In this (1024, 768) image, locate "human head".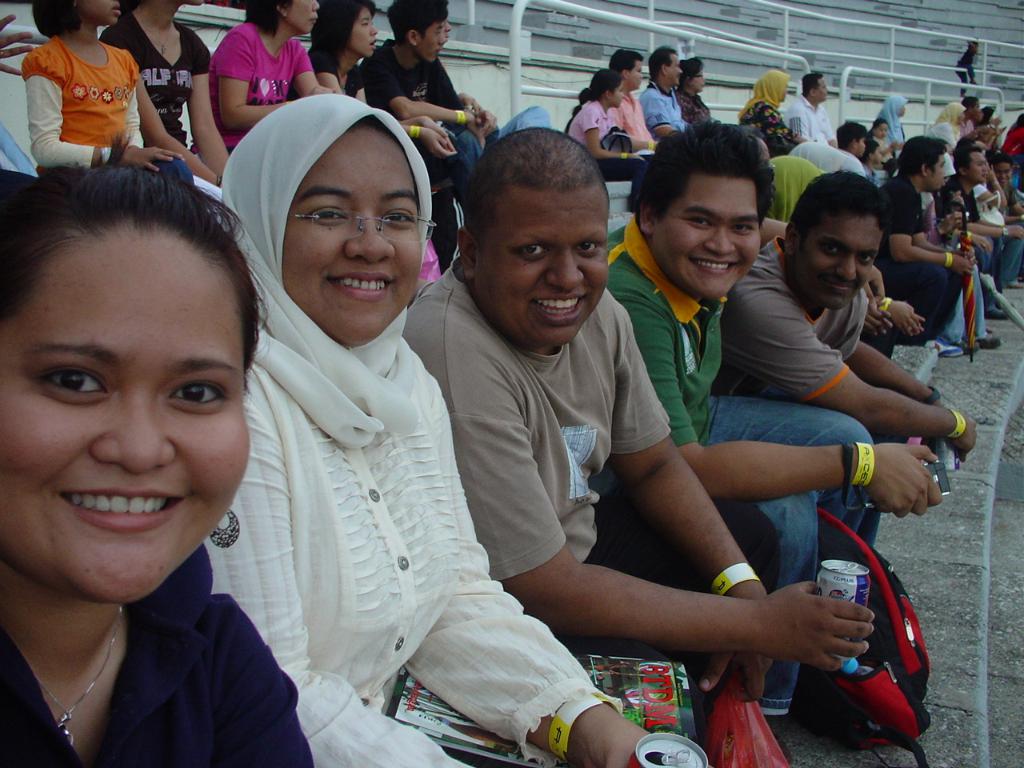
Bounding box: crop(938, 102, 966, 126).
